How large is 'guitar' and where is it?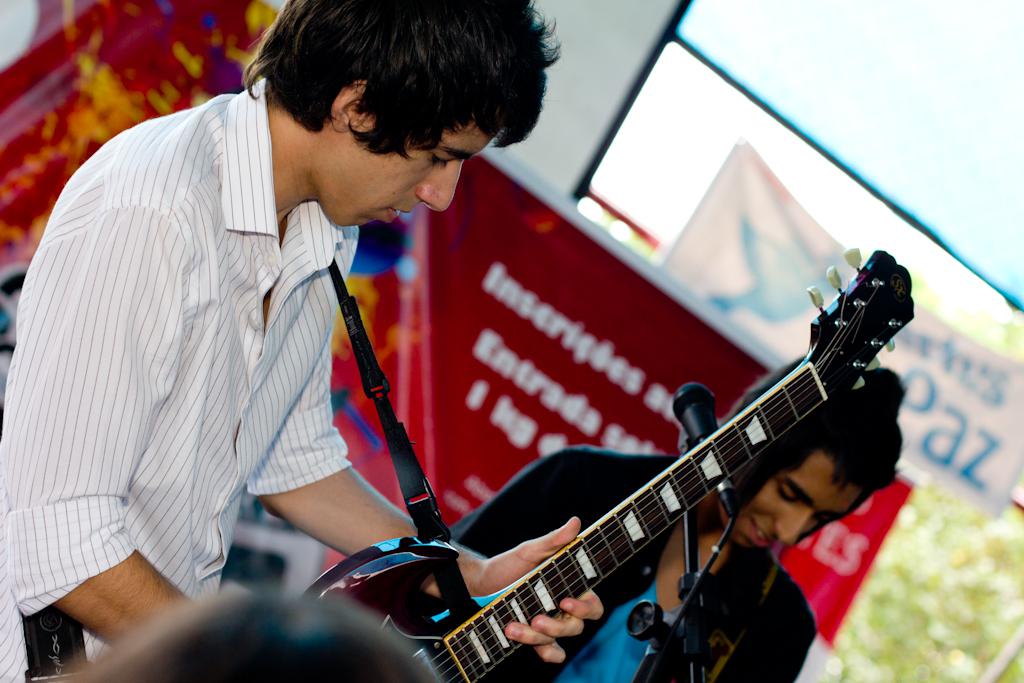
Bounding box: (296,236,921,682).
